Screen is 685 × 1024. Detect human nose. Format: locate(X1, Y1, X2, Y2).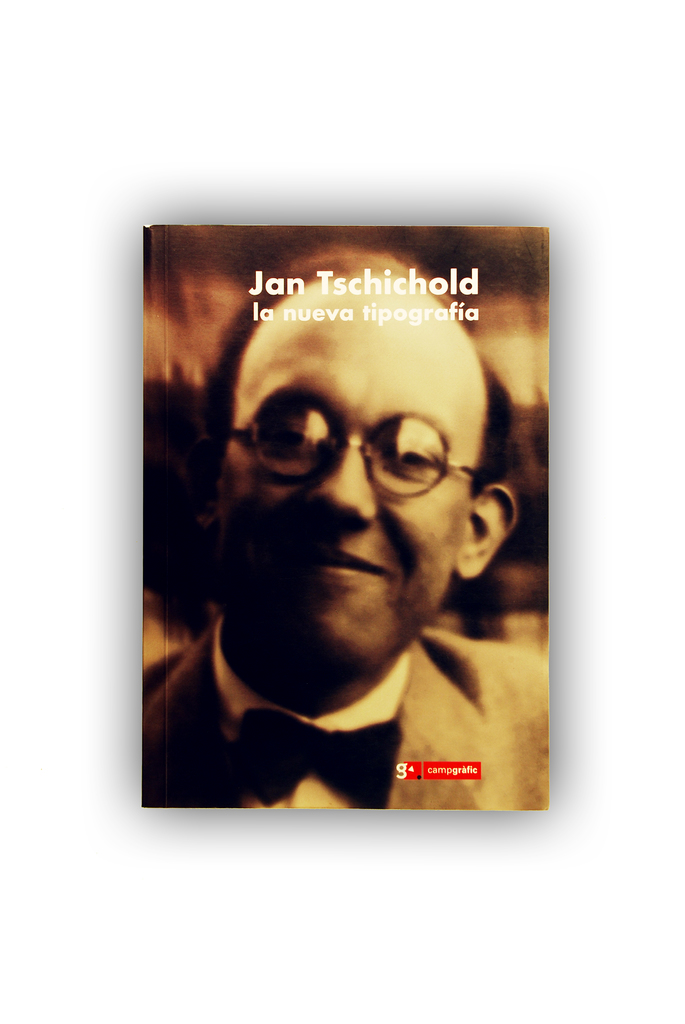
locate(296, 442, 374, 520).
